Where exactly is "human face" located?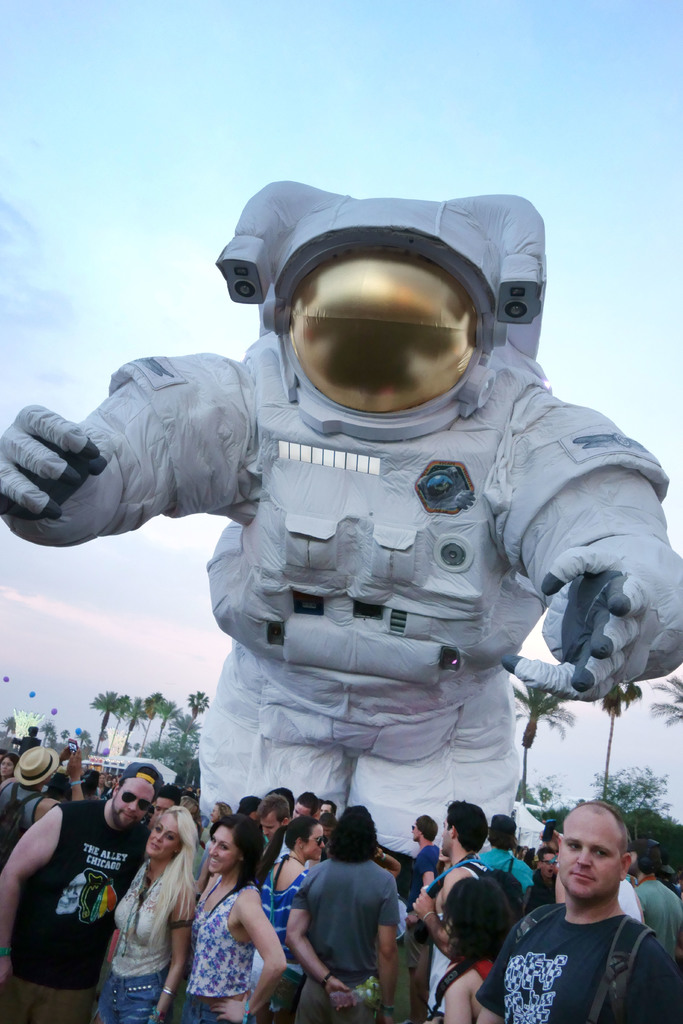
Its bounding box is [x1=209, y1=820, x2=235, y2=872].
